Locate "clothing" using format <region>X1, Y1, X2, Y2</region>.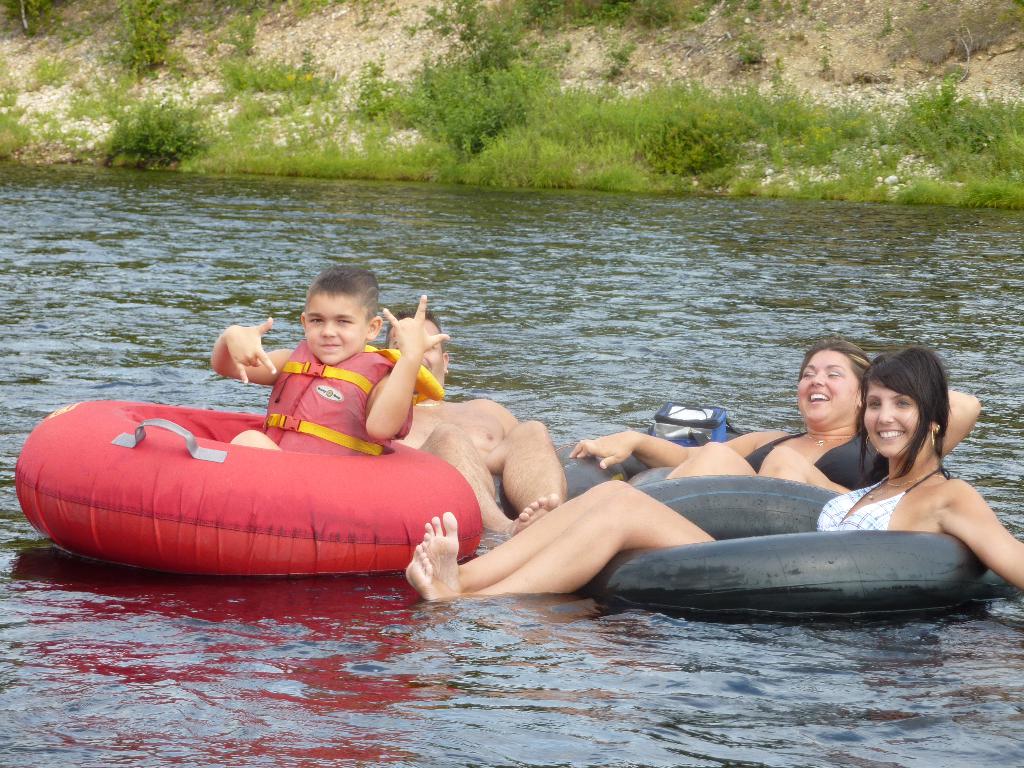
<region>221, 321, 416, 458</region>.
